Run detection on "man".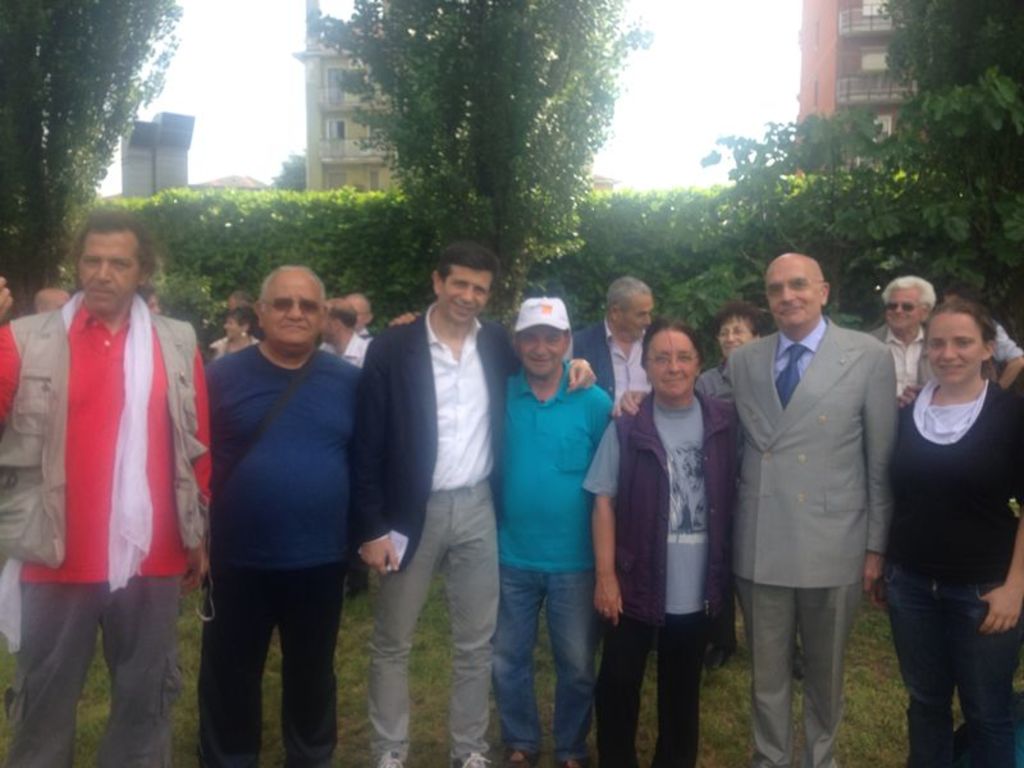
Result: [left=0, top=204, right=211, bottom=767].
